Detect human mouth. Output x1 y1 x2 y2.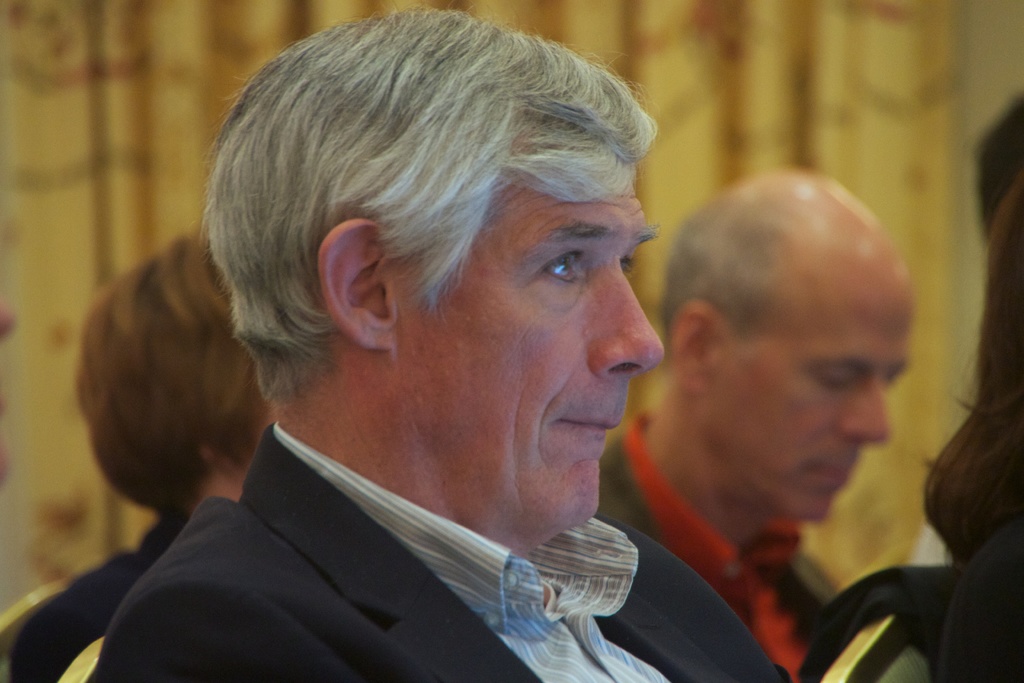
562 419 624 432.
